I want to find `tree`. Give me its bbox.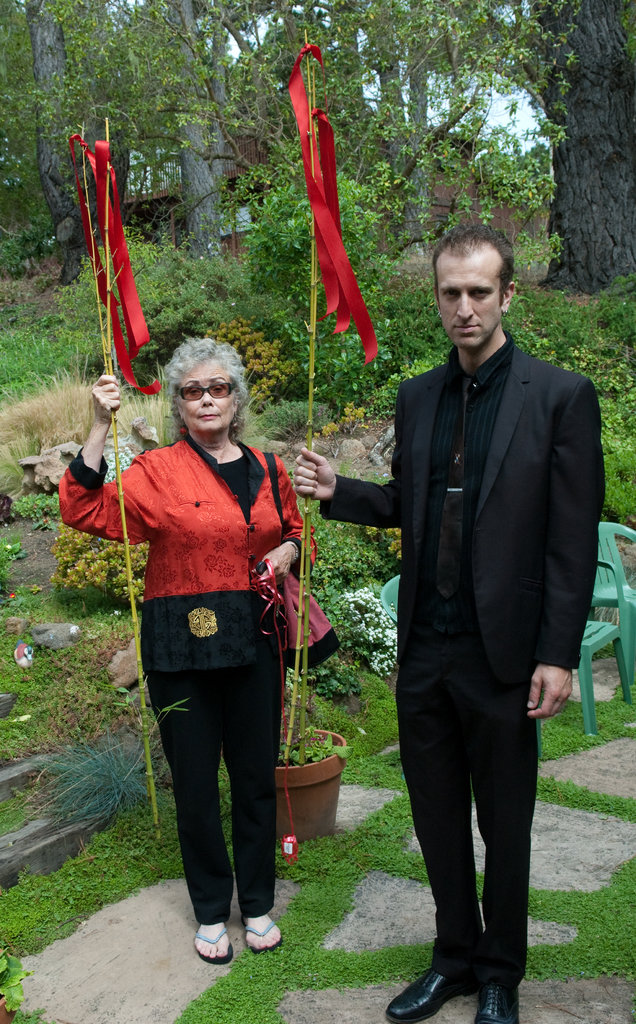
0,0,635,301.
